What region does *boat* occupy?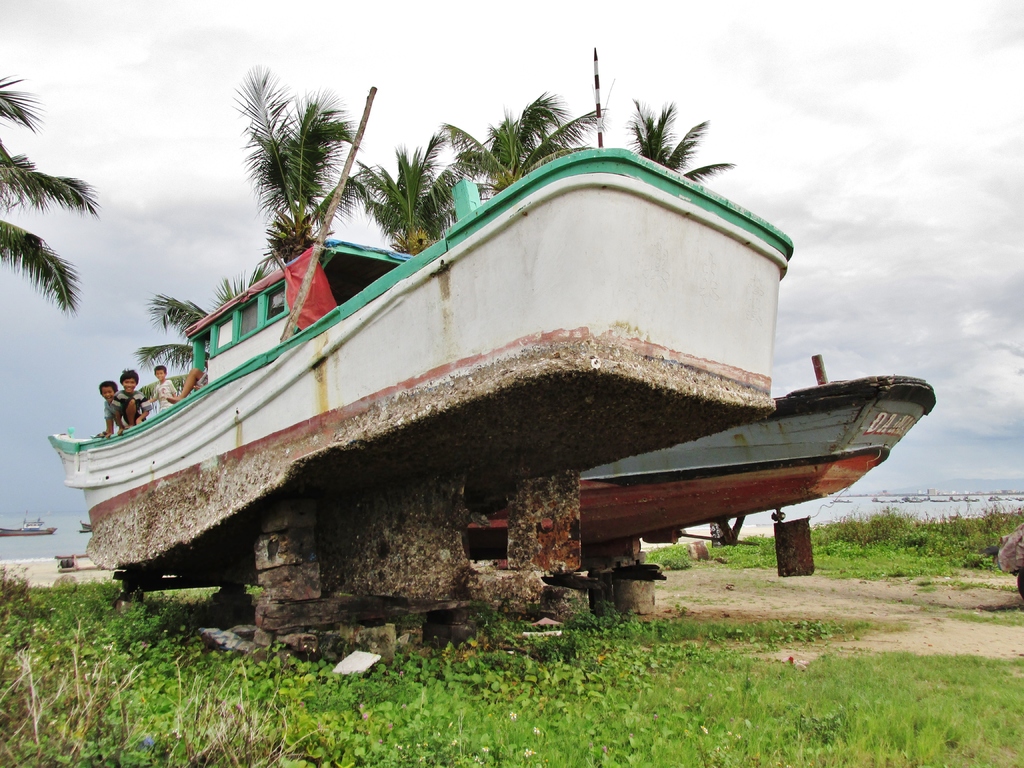
locate(454, 349, 942, 580).
